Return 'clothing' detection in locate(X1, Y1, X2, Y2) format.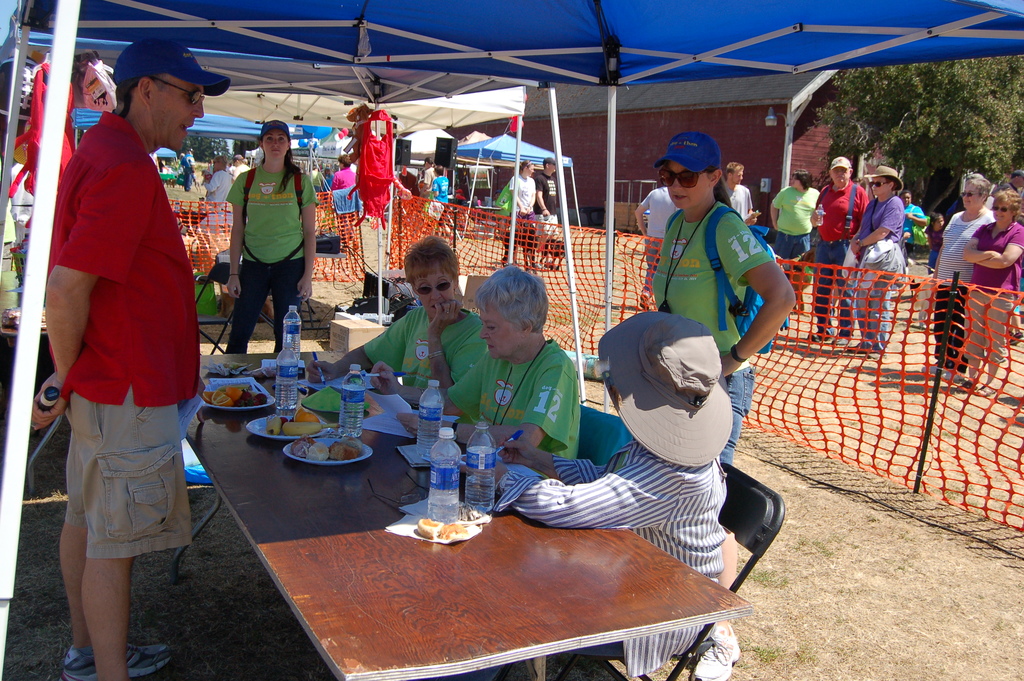
locate(729, 179, 754, 217).
